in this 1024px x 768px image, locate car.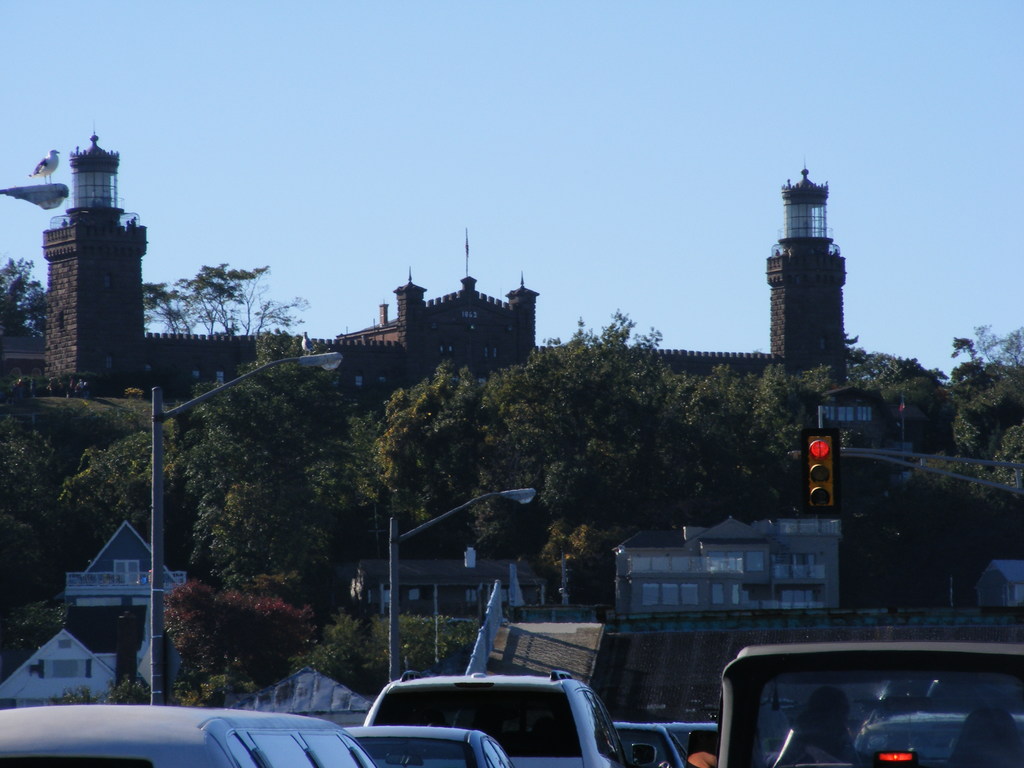
Bounding box: 346/730/514/767.
